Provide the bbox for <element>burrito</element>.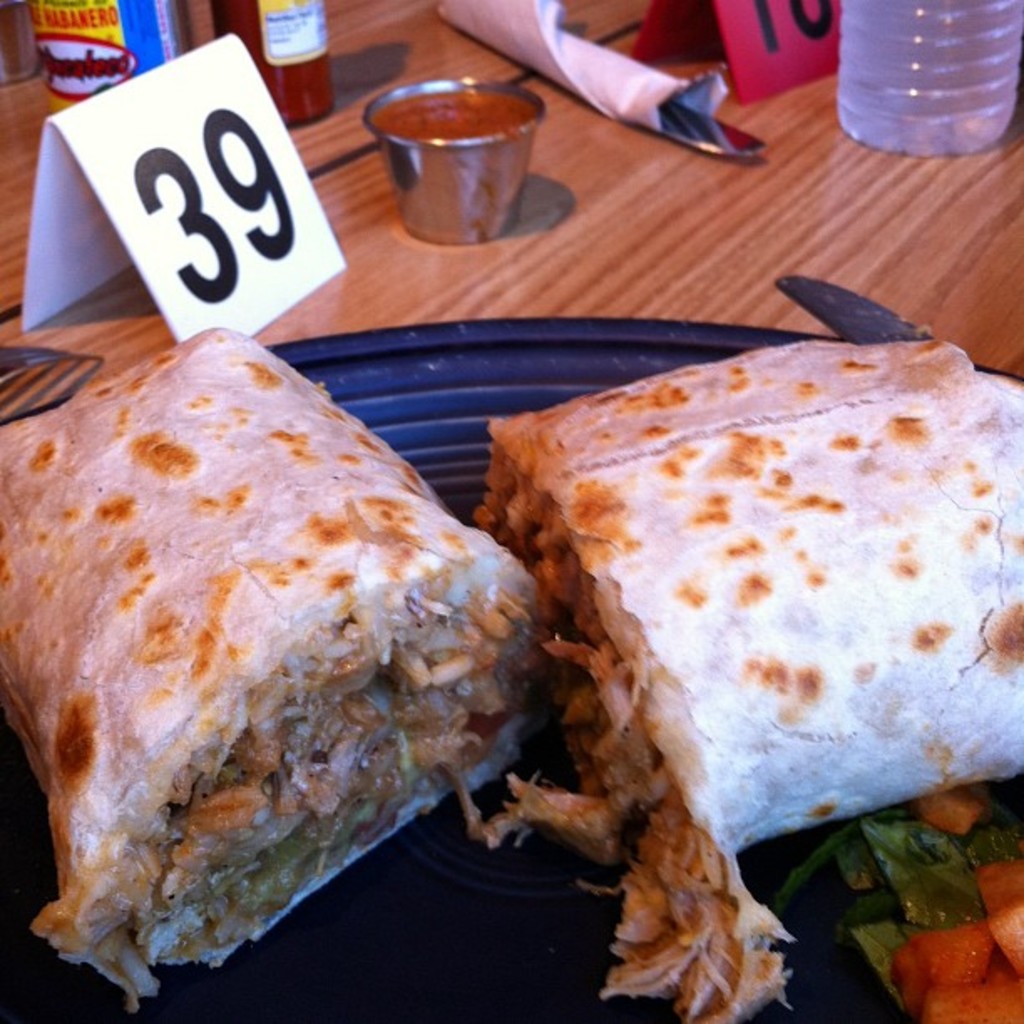
<box>0,328,547,1016</box>.
